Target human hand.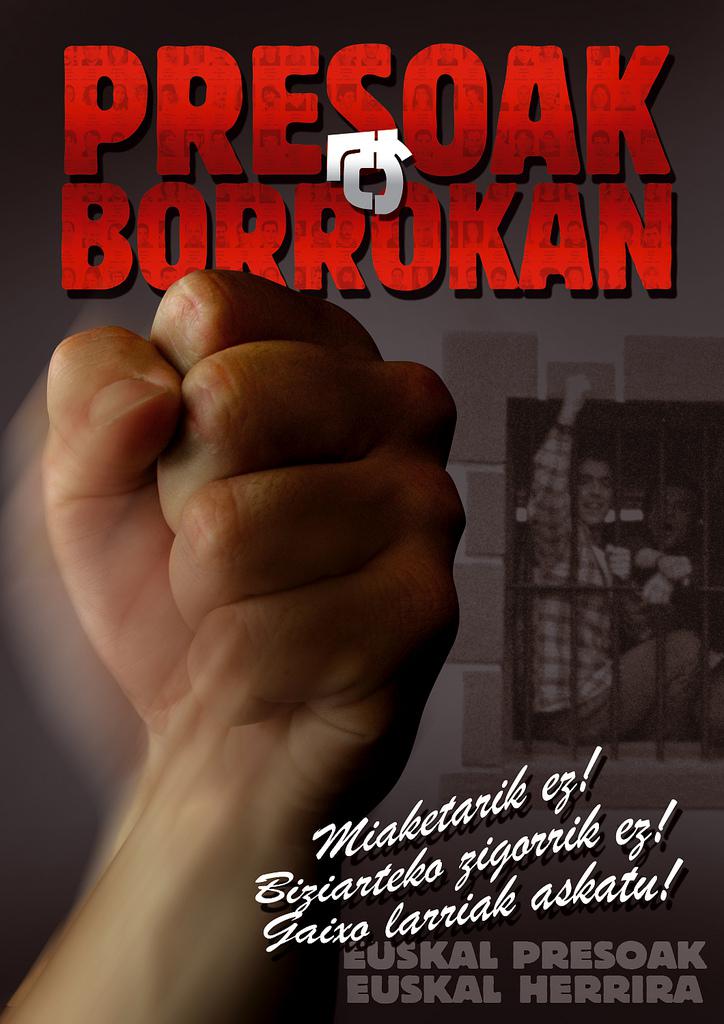
Target region: 642/572/678/607.
